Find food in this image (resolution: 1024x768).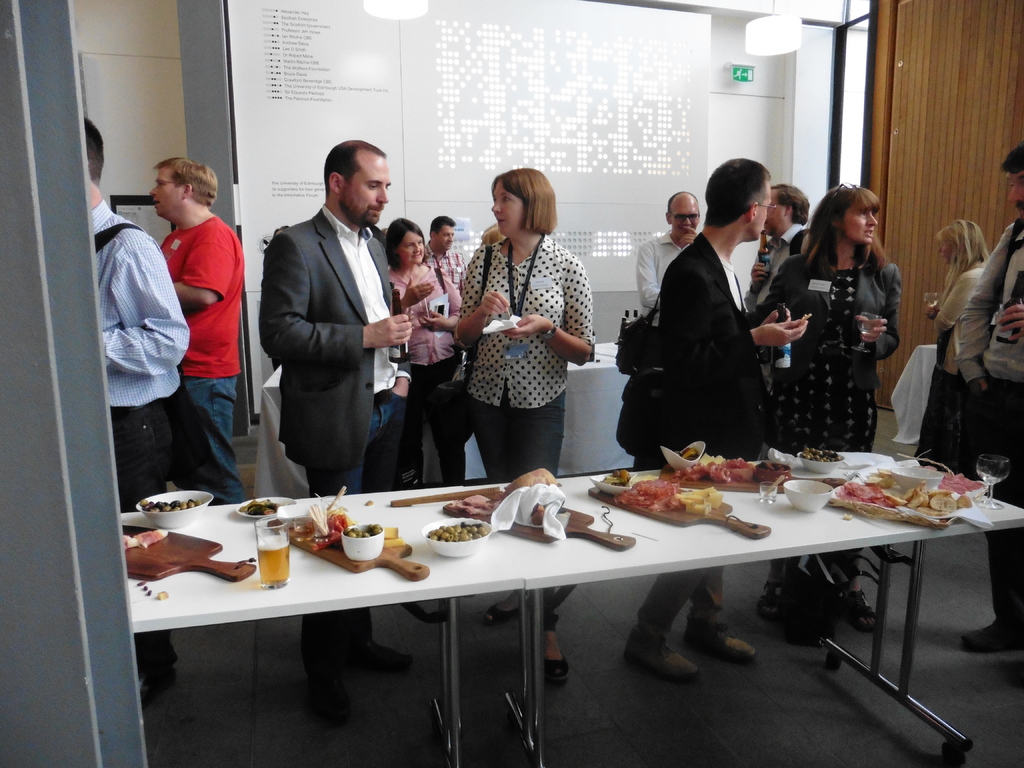
(x1=140, y1=499, x2=200, y2=512).
